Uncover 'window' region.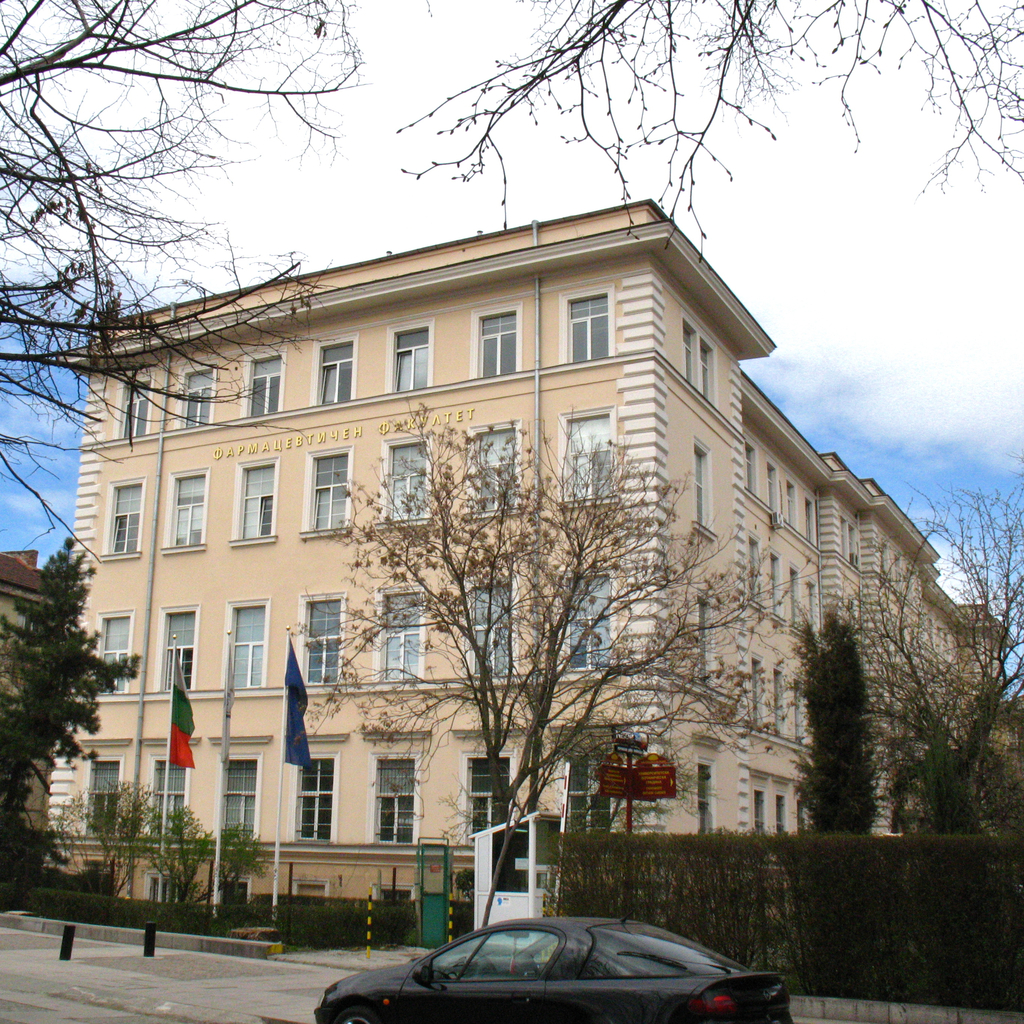
Uncovered: (795, 685, 803, 742).
